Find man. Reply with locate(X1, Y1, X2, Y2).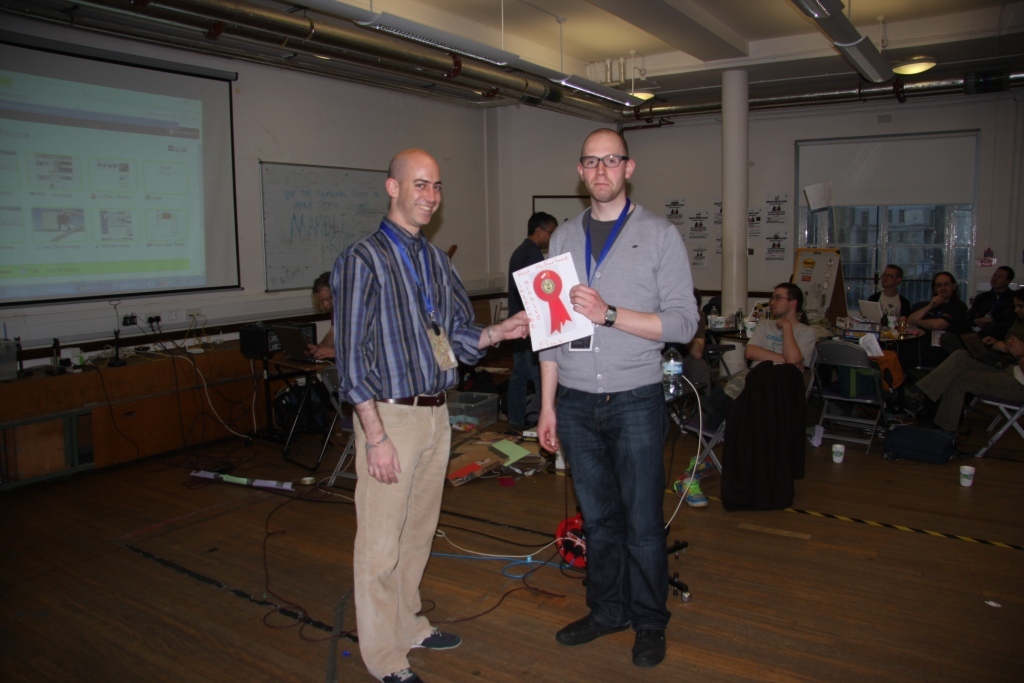
locate(970, 256, 1022, 337).
